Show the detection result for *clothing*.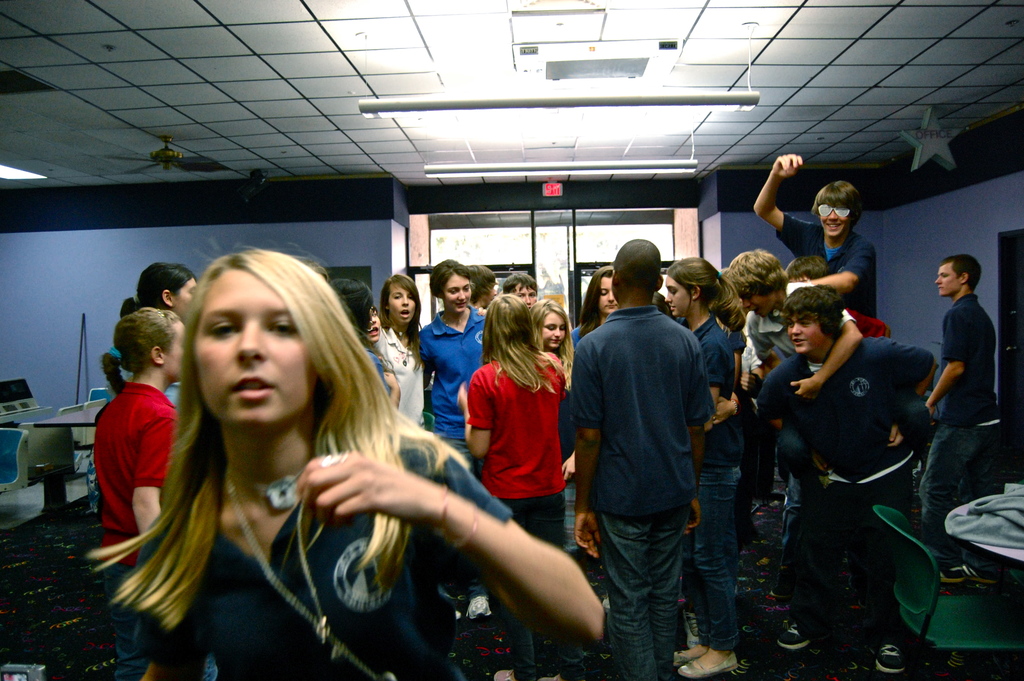
(157,421,494,680).
